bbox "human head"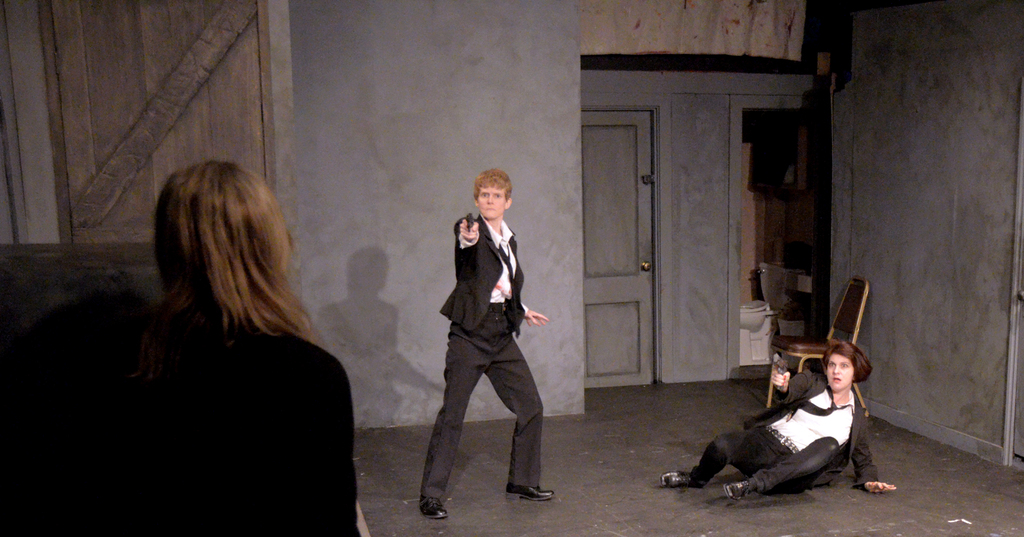
<region>476, 170, 513, 219</region>
